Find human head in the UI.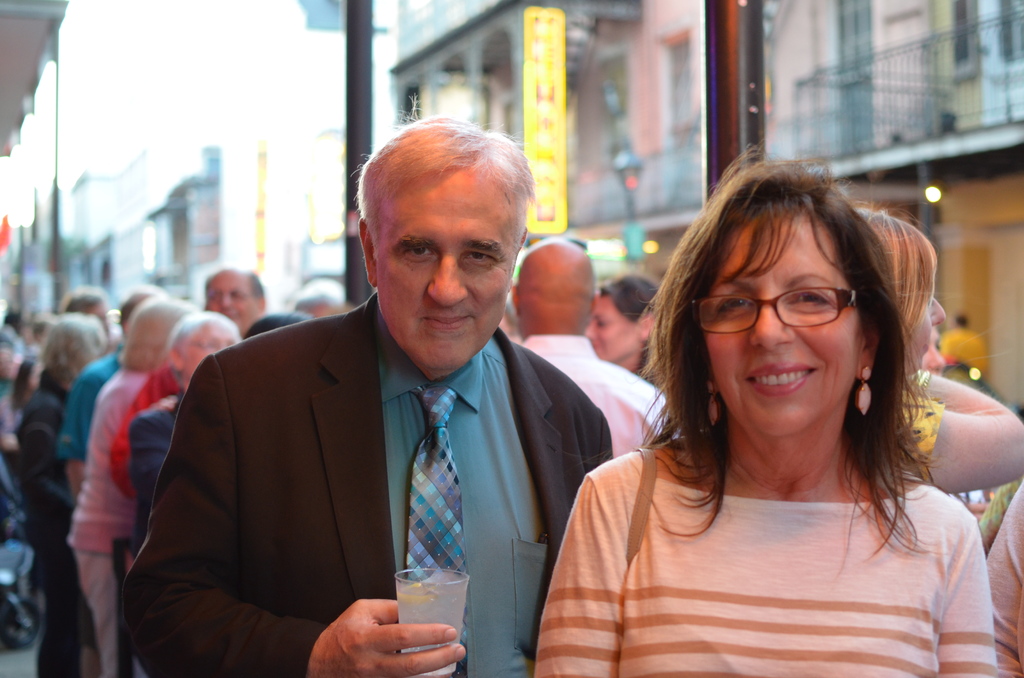
UI element at (left=511, top=235, right=596, bottom=337).
